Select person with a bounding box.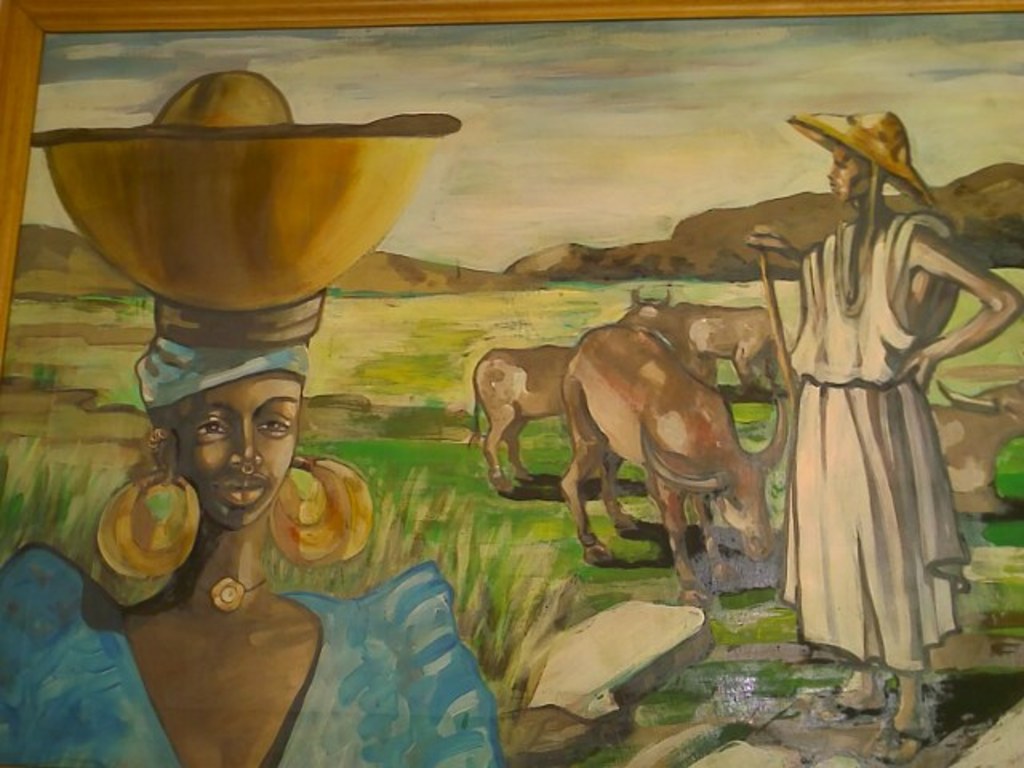
x1=0 y1=330 x2=510 y2=766.
